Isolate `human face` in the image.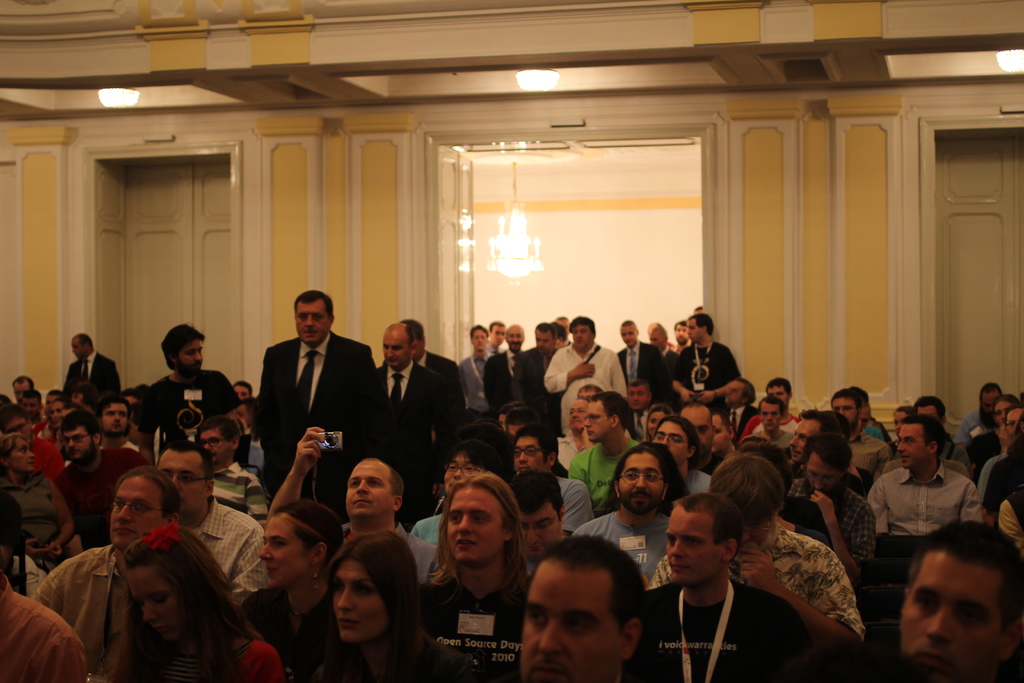
Isolated region: l=536, t=333, r=554, b=356.
